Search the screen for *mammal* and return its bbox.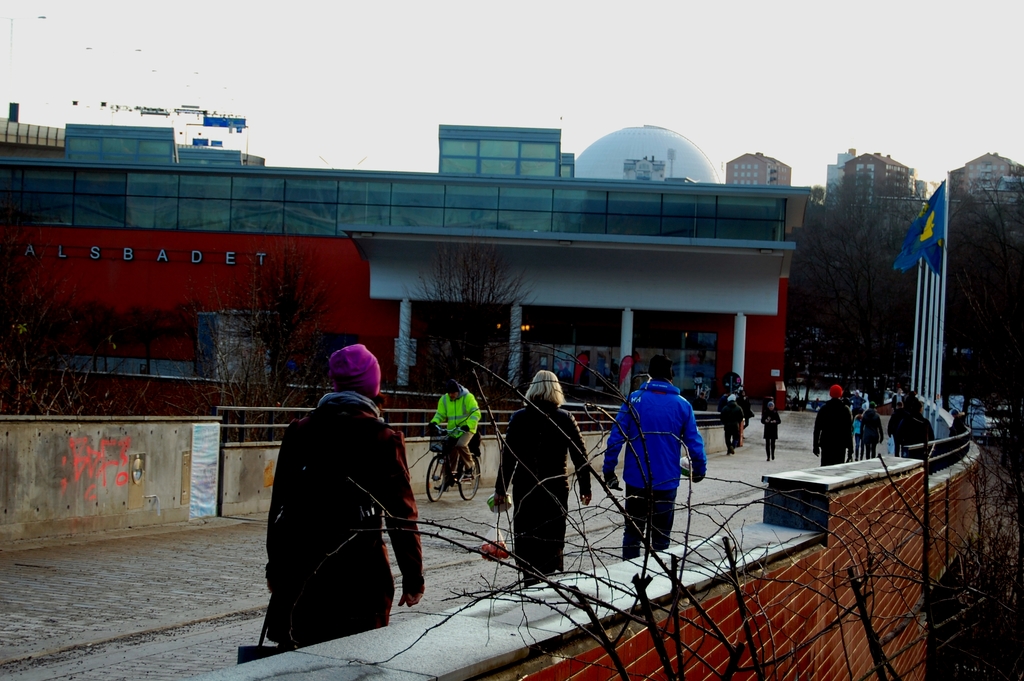
Found: x1=761, y1=400, x2=780, y2=461.
